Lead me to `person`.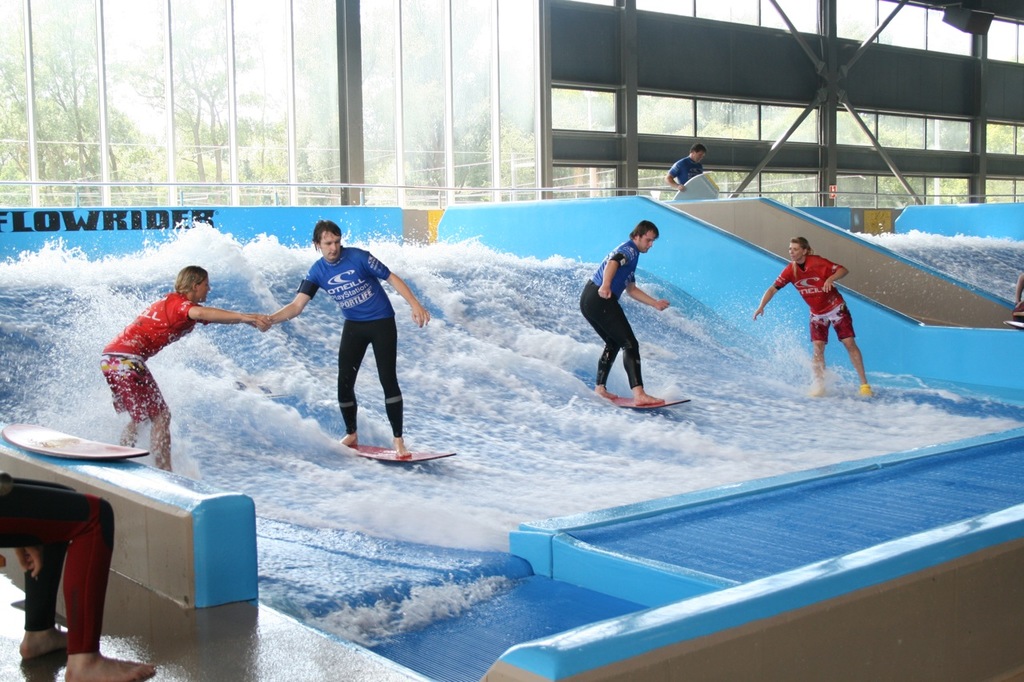
Lead to x1=576 y1=213 x2=674 y2=406.
